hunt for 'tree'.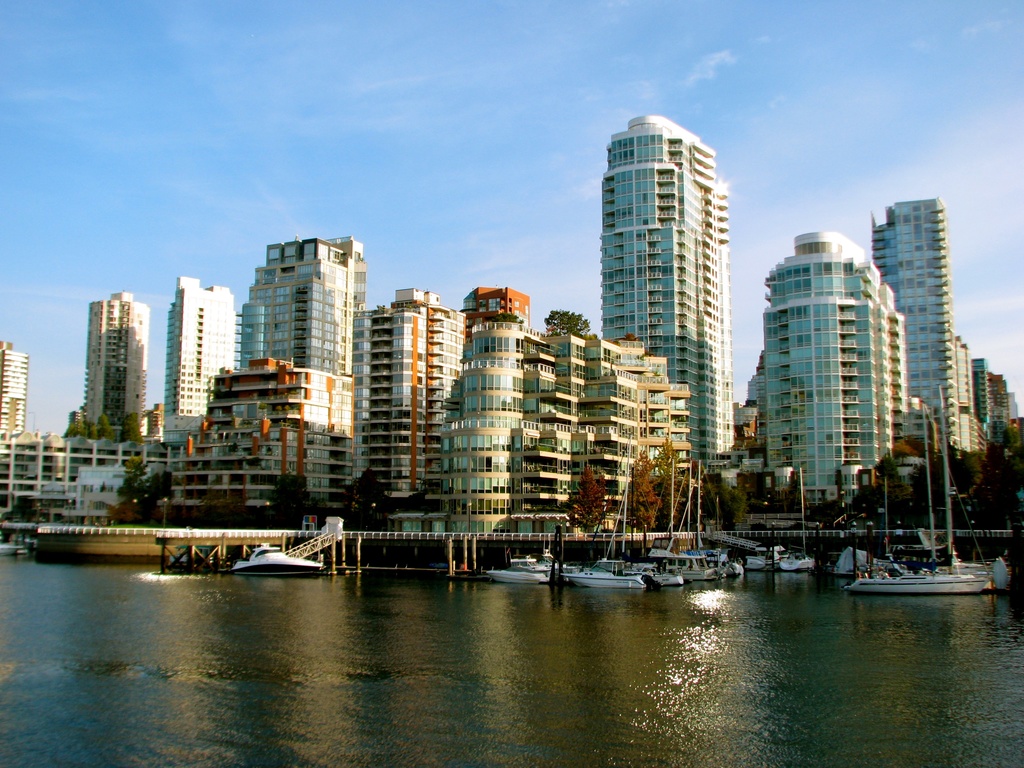
Hunted down at box(904, 460, 942, 526).
